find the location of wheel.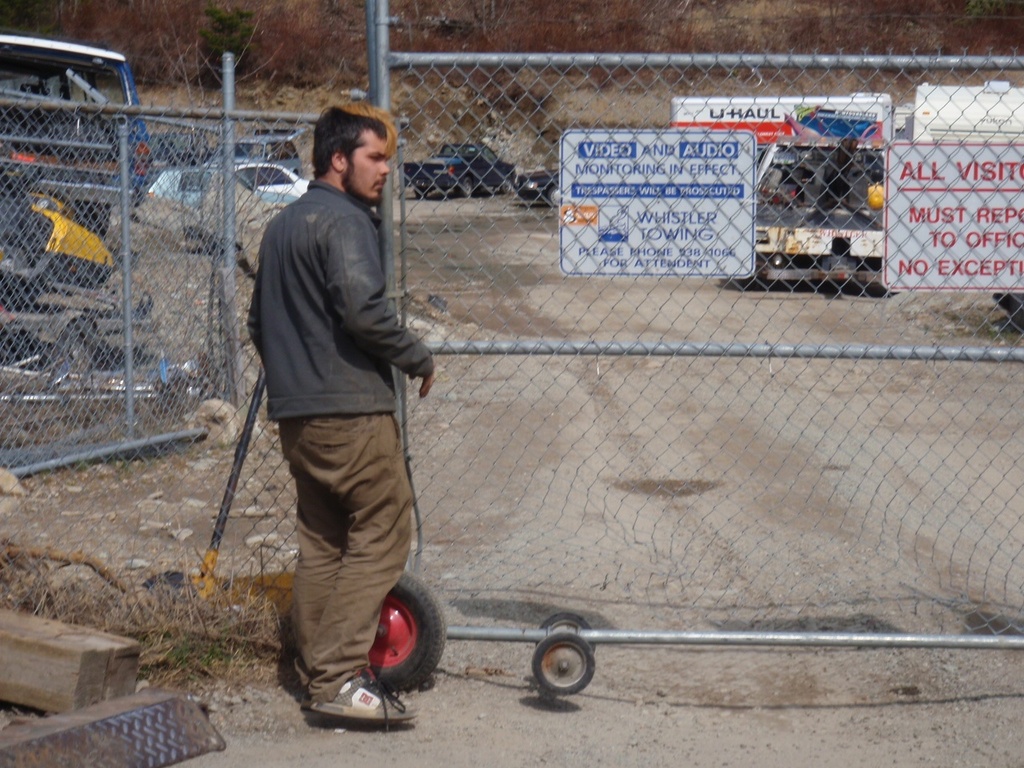
Location: (left=546, top=184, right=562, bottom=210).
